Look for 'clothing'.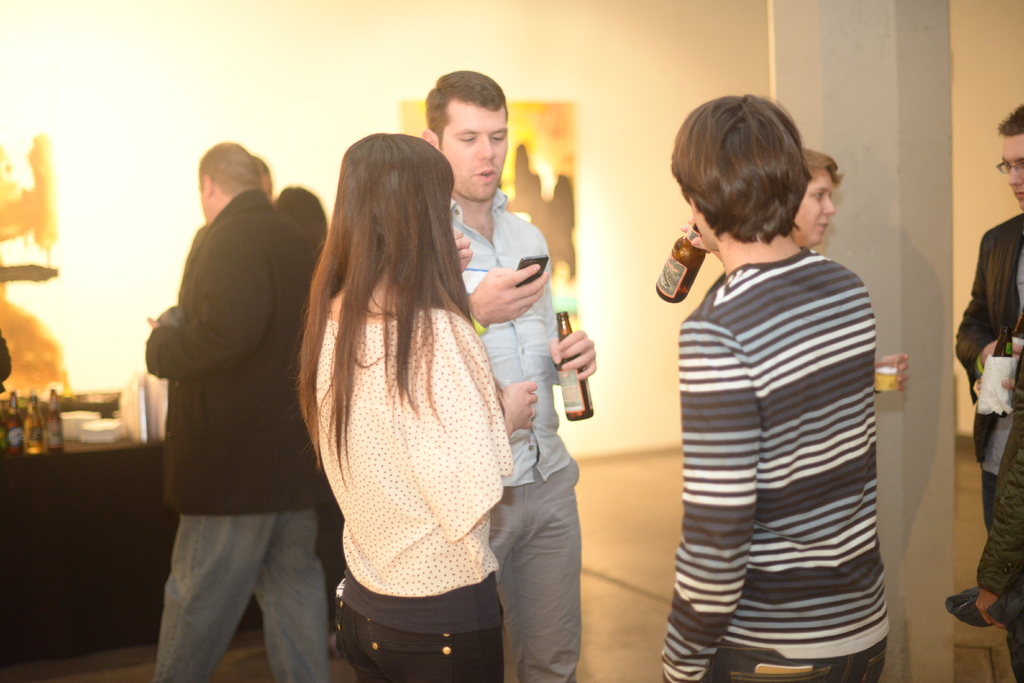
Found: left=951, top=206, right=1023, bottom=682.
